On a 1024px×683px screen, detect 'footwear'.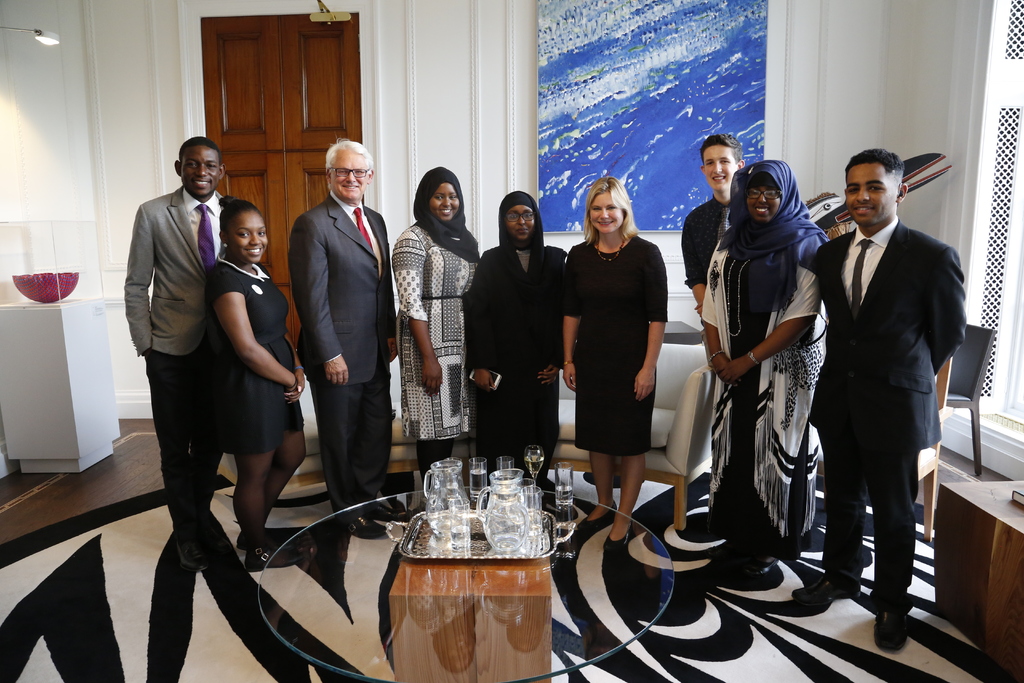
<bbox>605, 522, 634, 552</bbox>.
